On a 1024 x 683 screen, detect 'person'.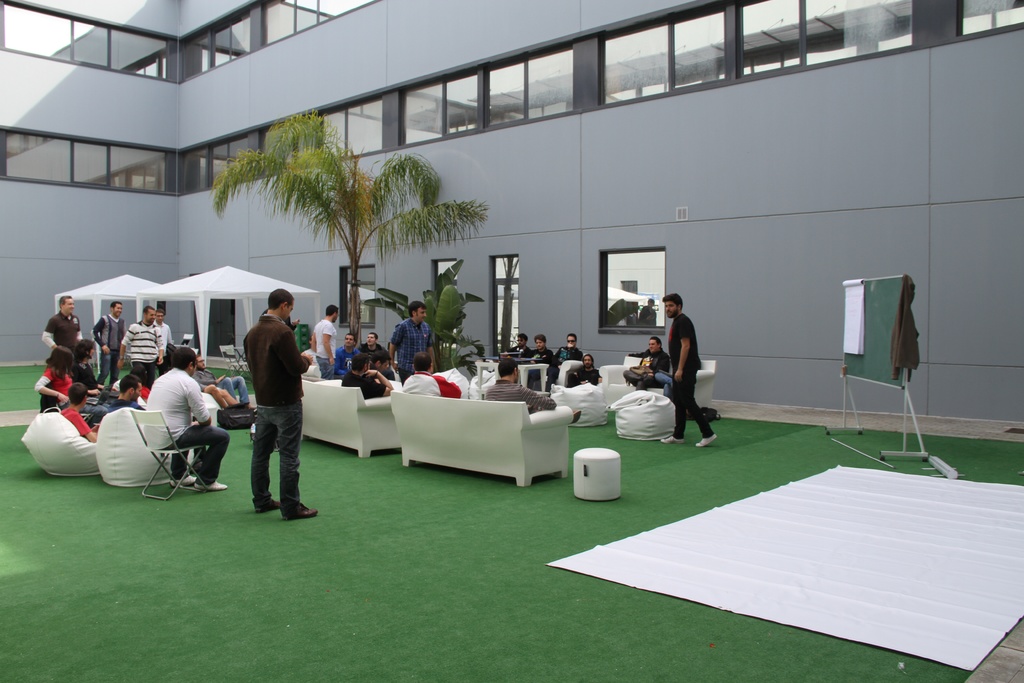
144:346:225:491.
